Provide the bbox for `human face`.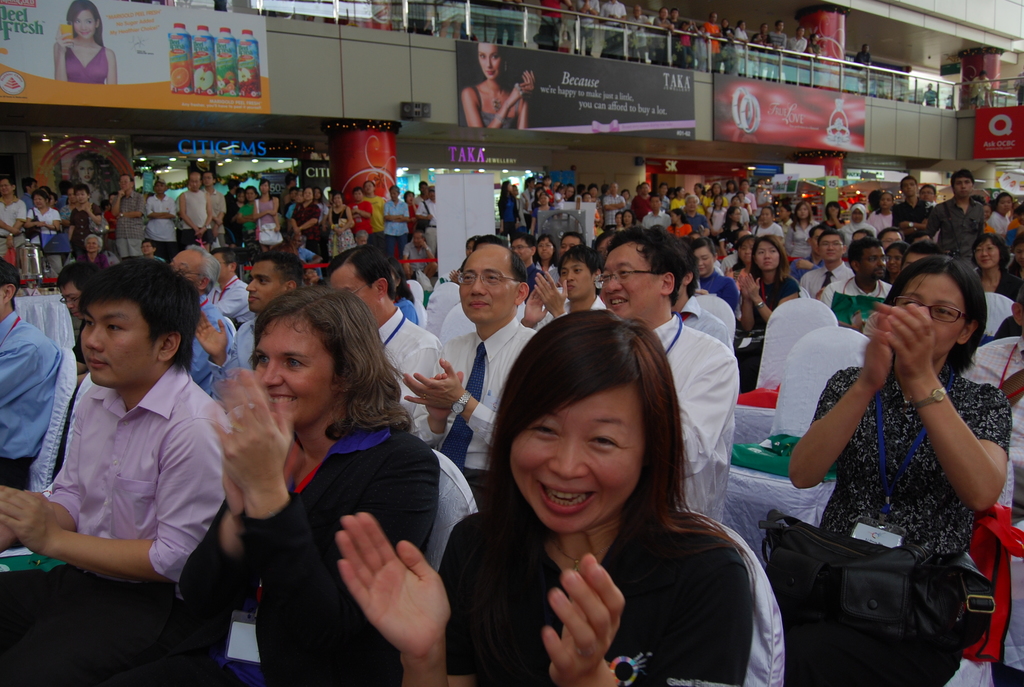
bbox=[973, 241, 995, 267].
